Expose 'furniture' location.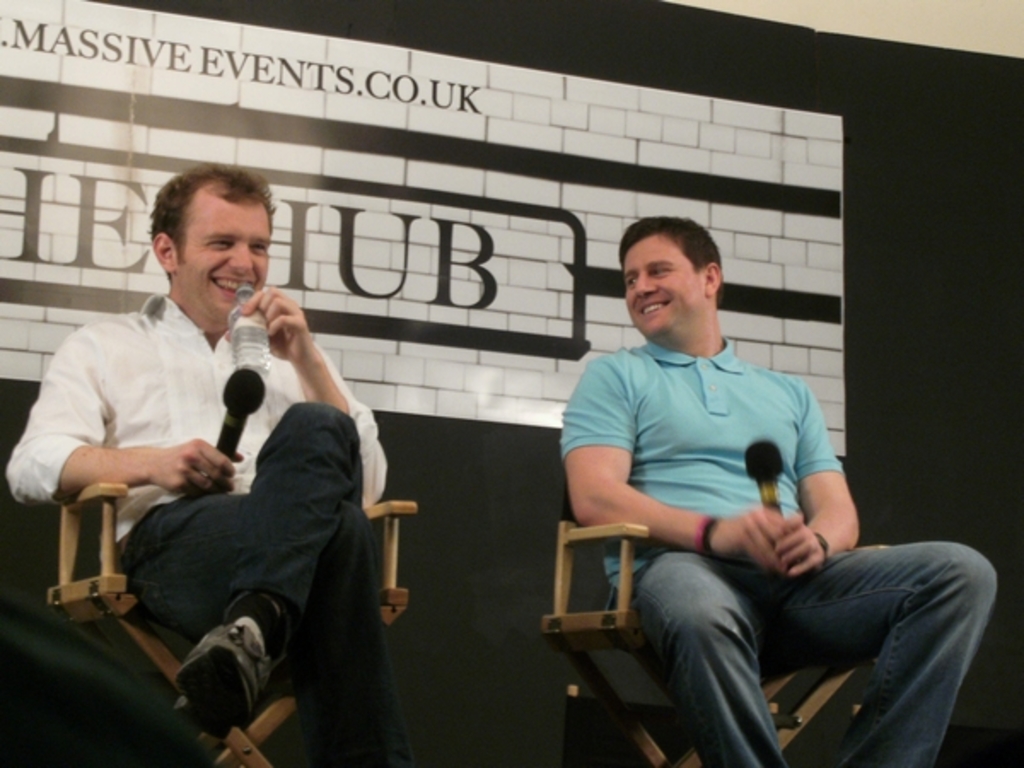
Exposed at box(543, 480, 889, 766).
